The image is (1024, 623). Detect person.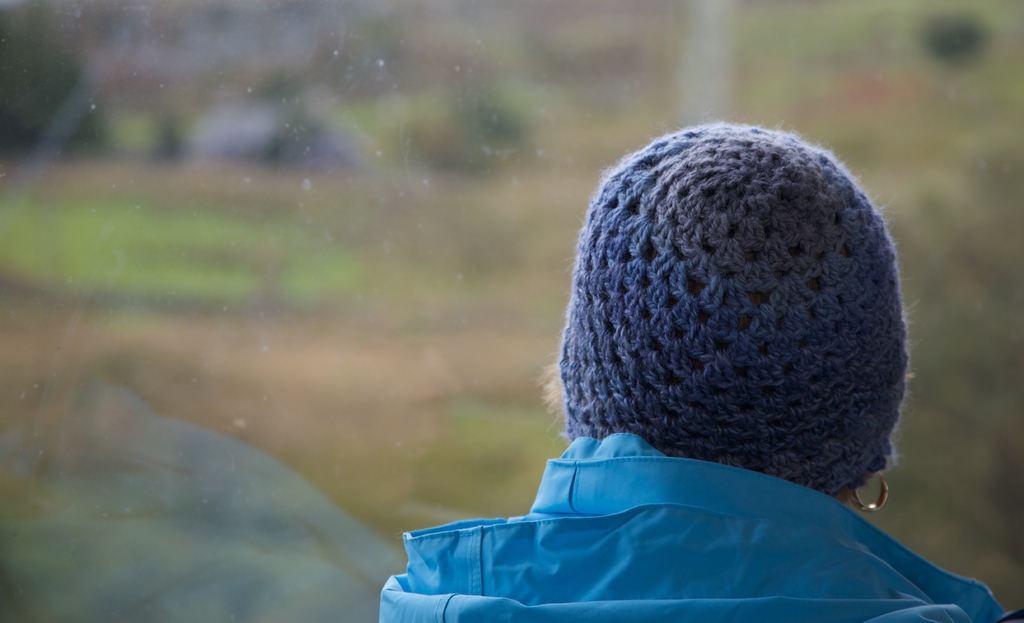
Detection: 371 117 1023 622.
